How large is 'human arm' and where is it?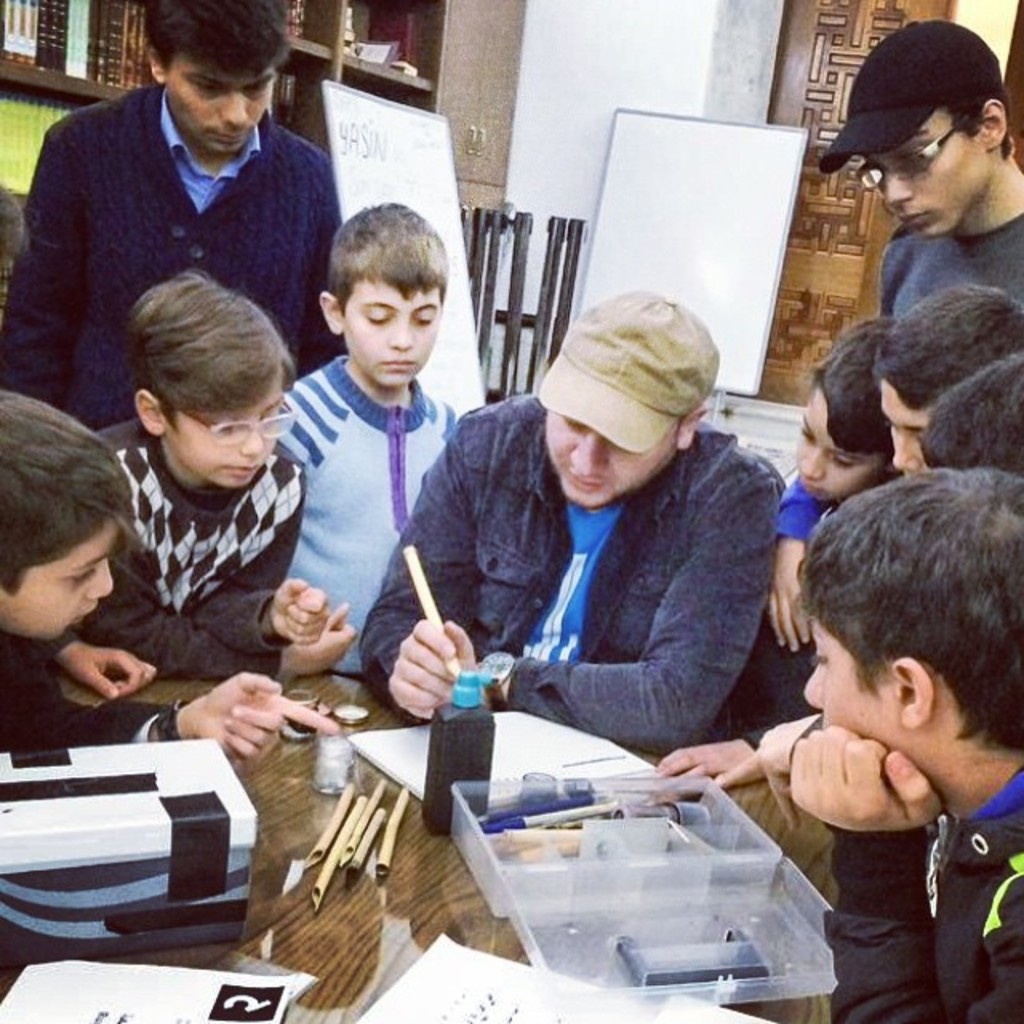
Bounding box: x1=16, y1=667, x2=341, y2=765.
